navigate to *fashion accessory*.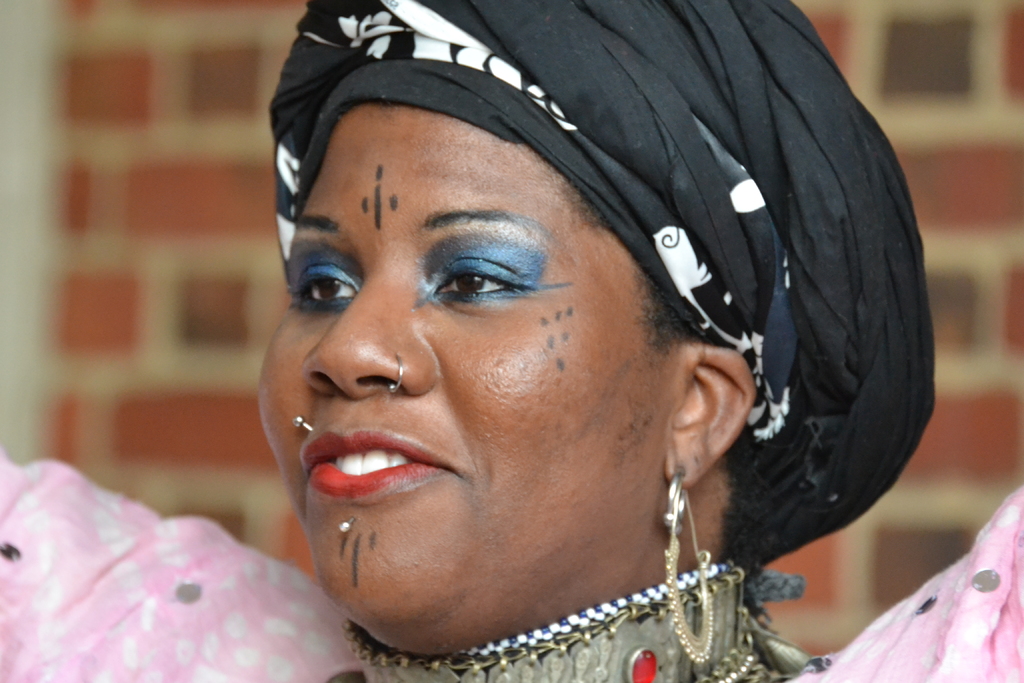
Navigation target: 291:413:314:432.
